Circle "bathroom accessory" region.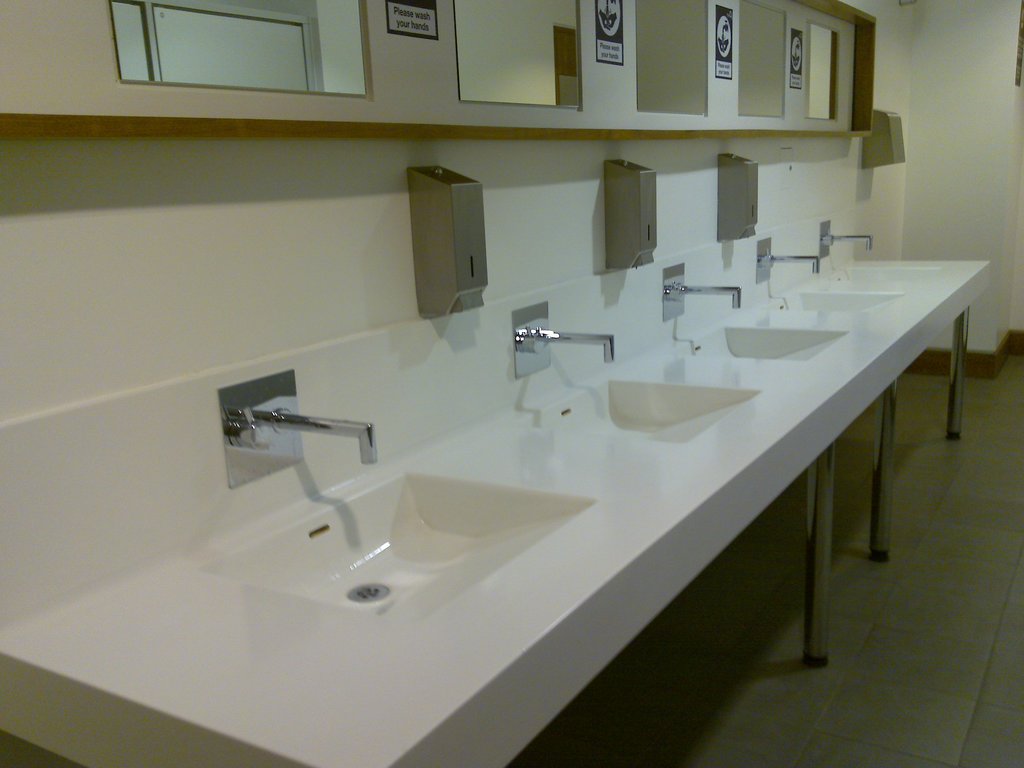
Region: region(738, 0, 786, 117).
